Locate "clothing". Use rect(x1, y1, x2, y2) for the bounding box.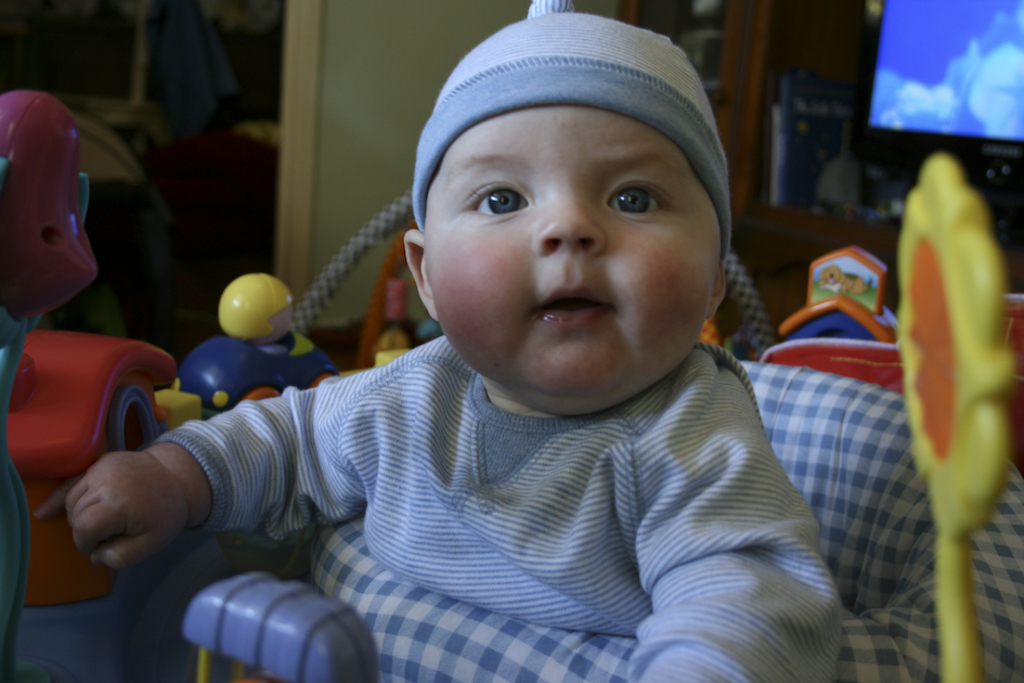
rect(156, 336, 844, 682).
